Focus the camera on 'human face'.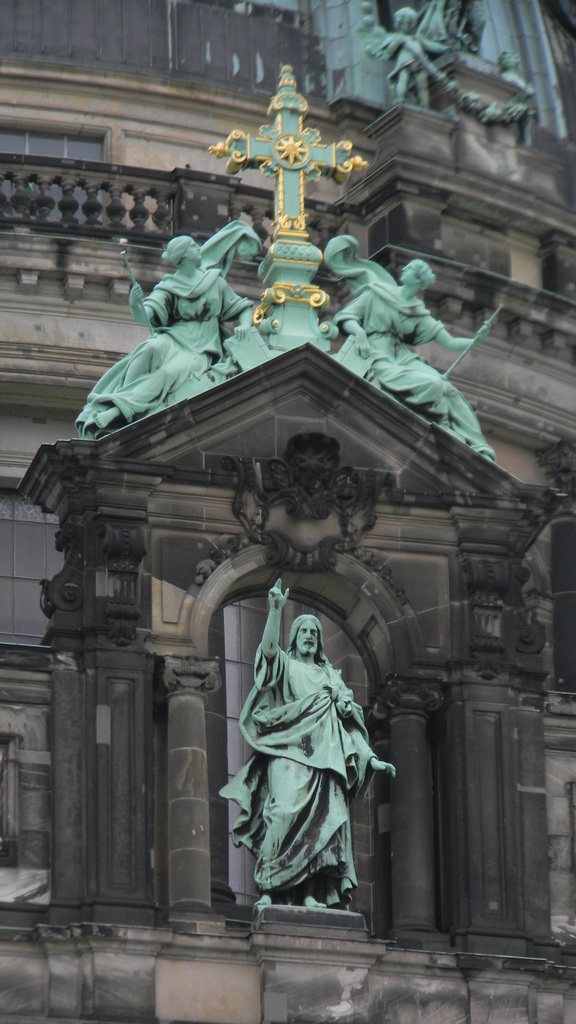
Focus region: bbox(182, 239, 201, 261).
